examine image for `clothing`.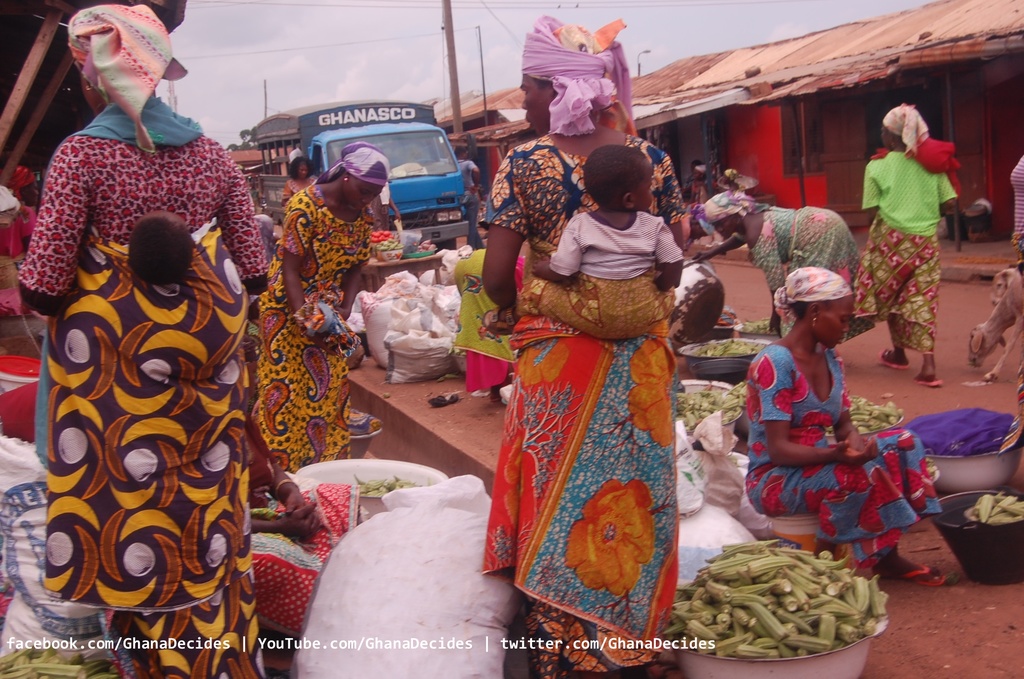
Examination result: 703/192/876/344.
